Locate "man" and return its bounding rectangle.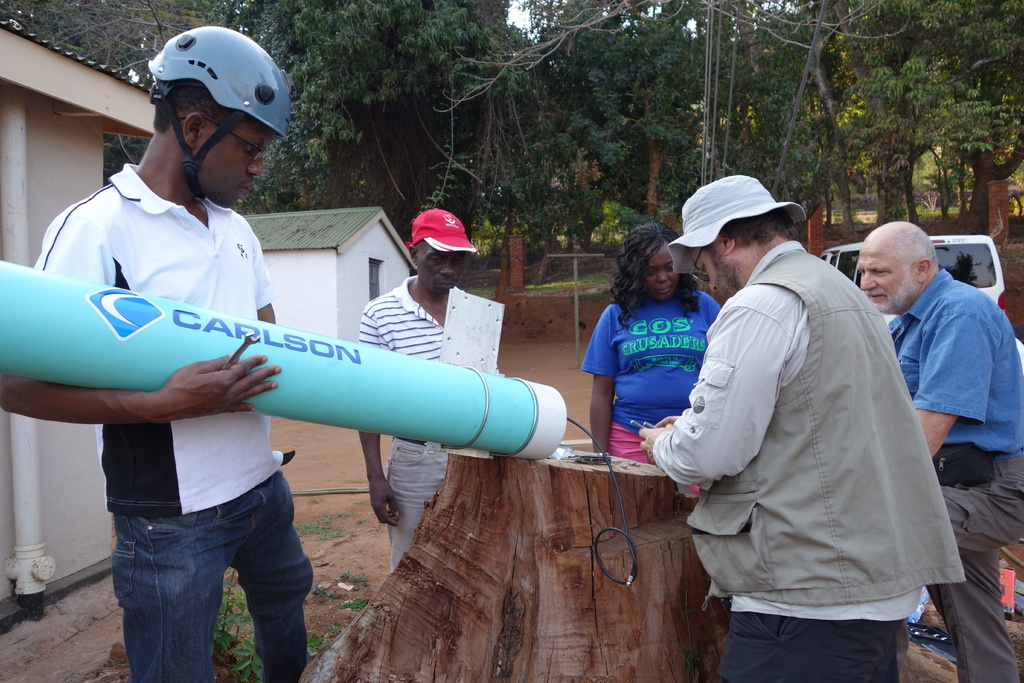
{"left": 0, "top": 24, "right": 312, "bottom": 682}.
